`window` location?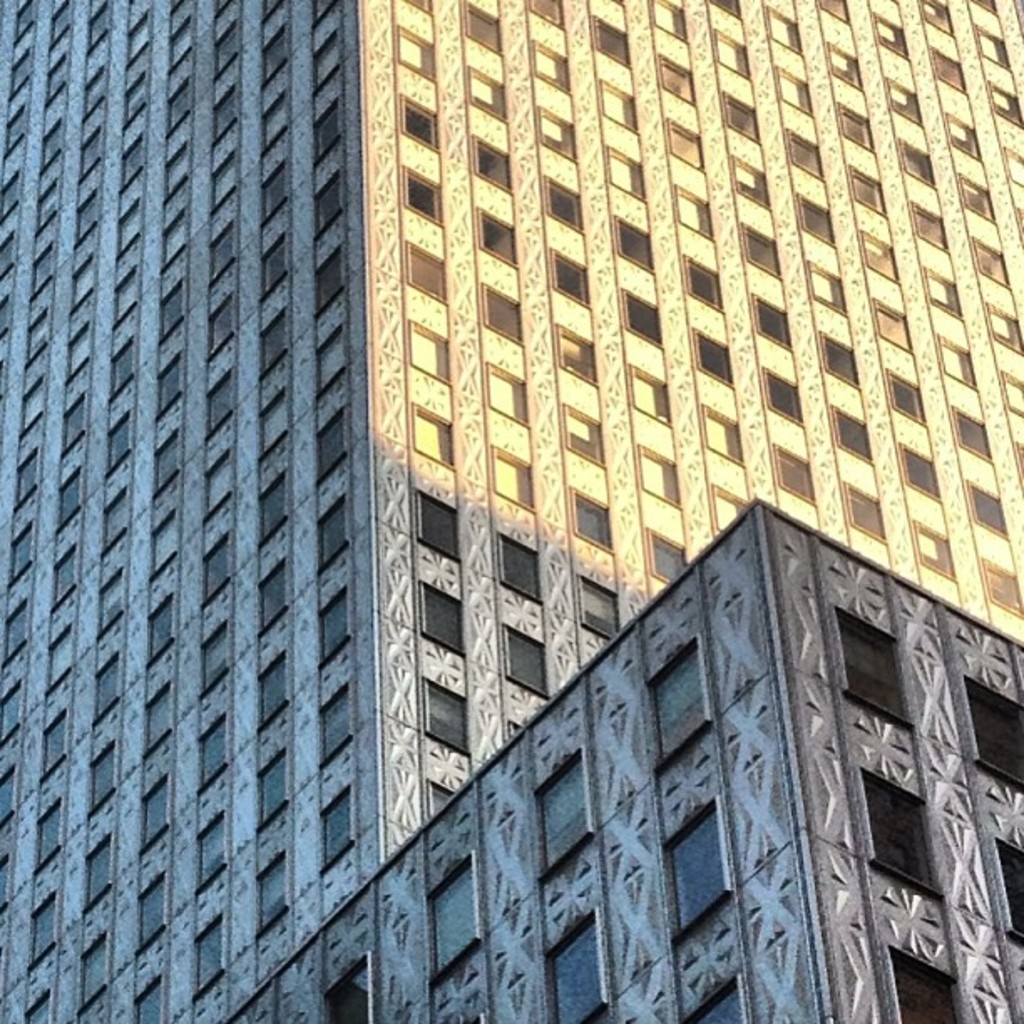
<box>50,57,69,105</box>
